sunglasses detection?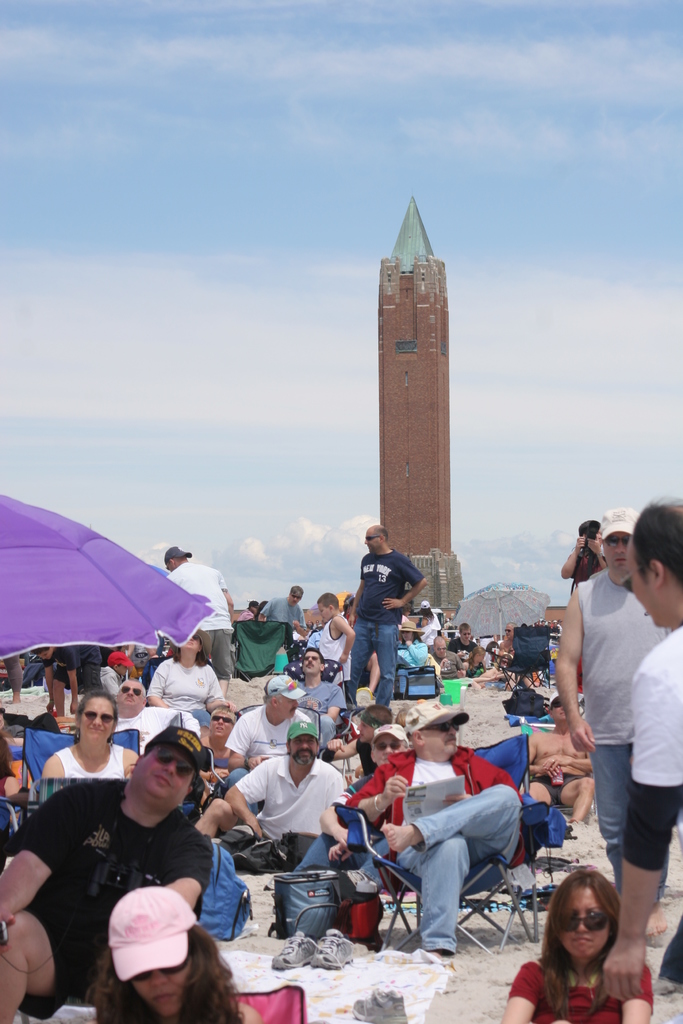
83:711:113:724
